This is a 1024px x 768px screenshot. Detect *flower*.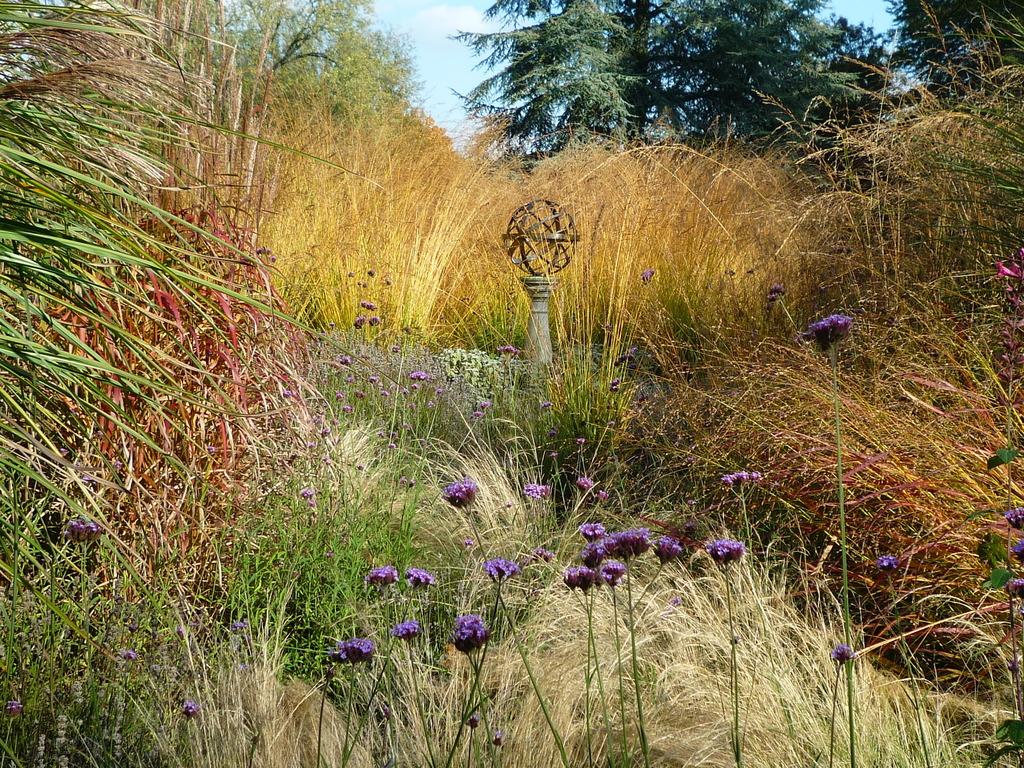
<region>349, 316, 375, 333</region>.
